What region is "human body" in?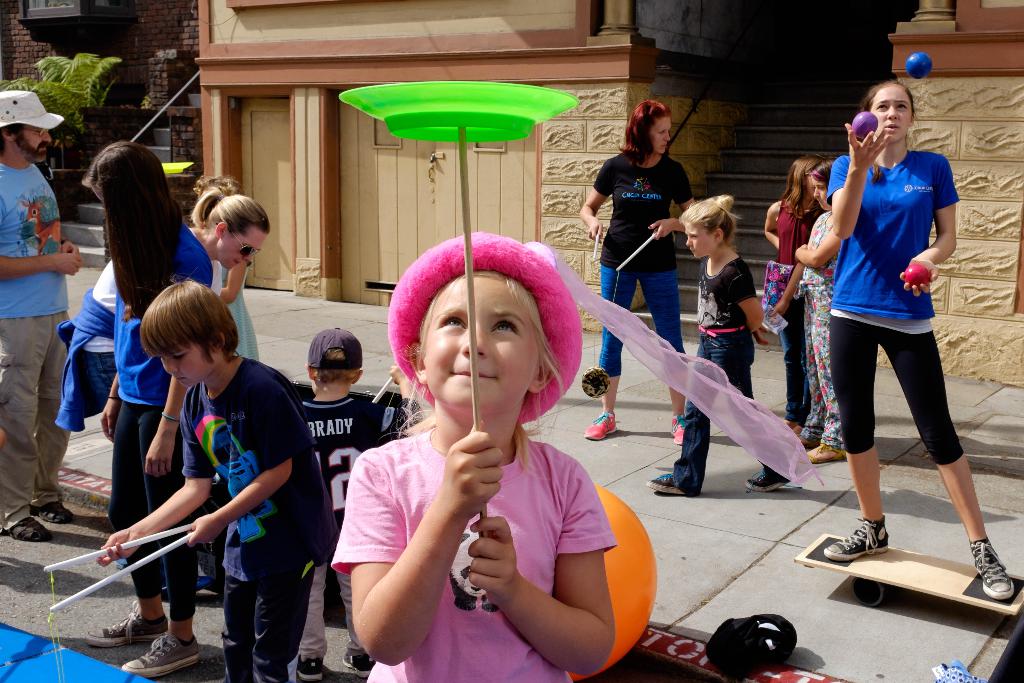
rect(327, 424, 621, 682).
